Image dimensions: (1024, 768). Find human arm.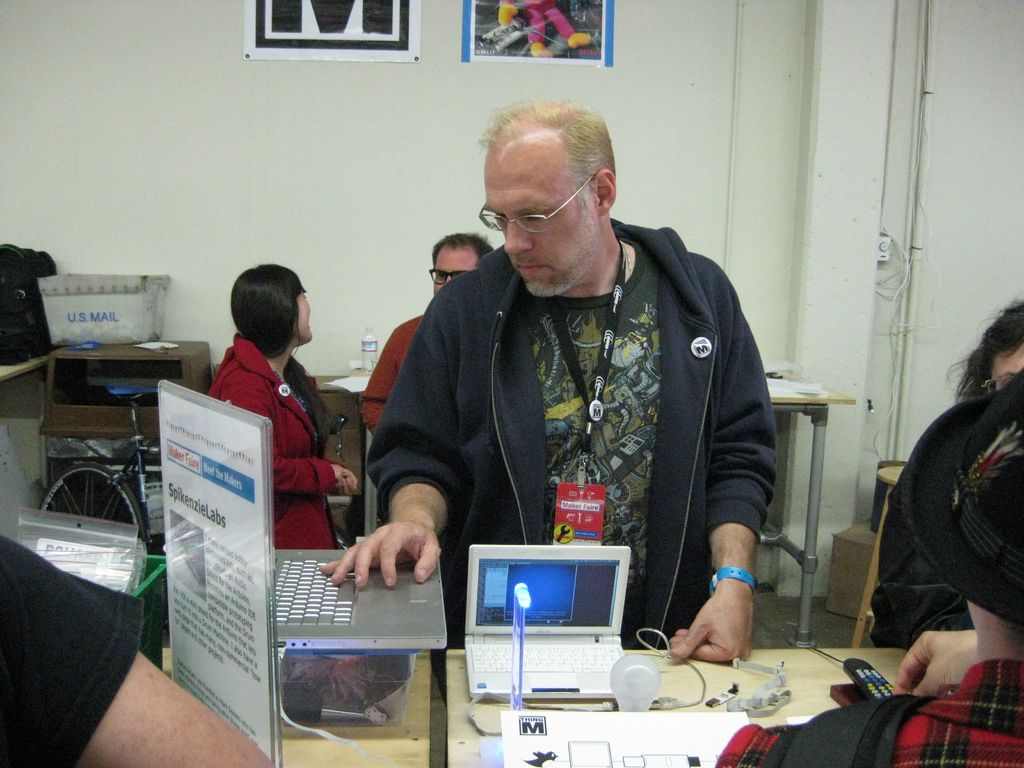
bbox=(317, 285, 469, 593).
